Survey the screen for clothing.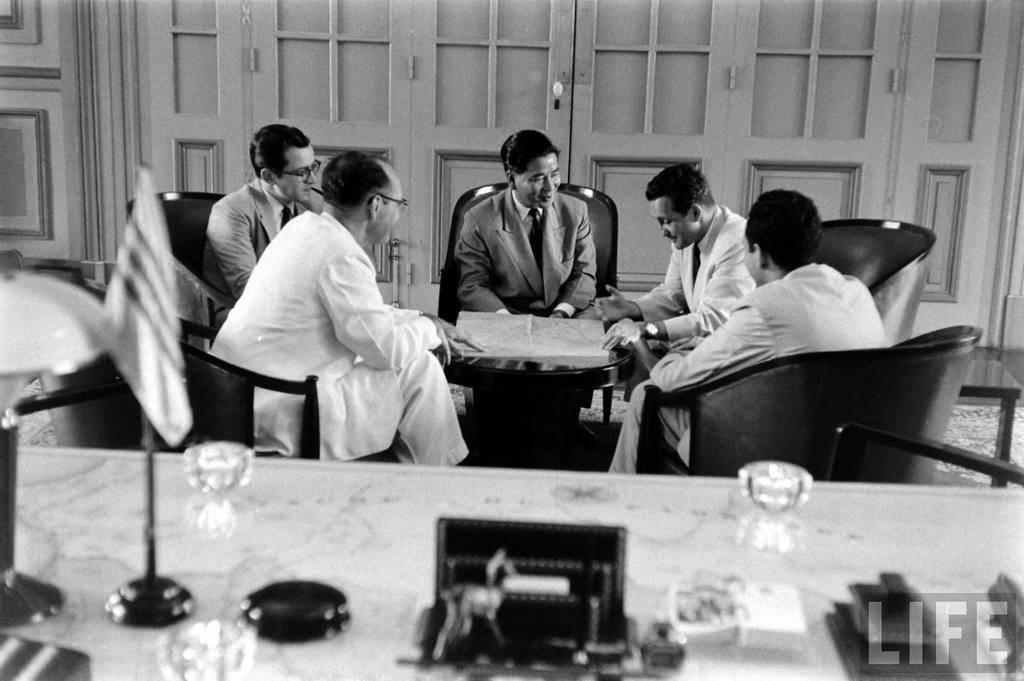
Survey found: 627 205 762 351.
